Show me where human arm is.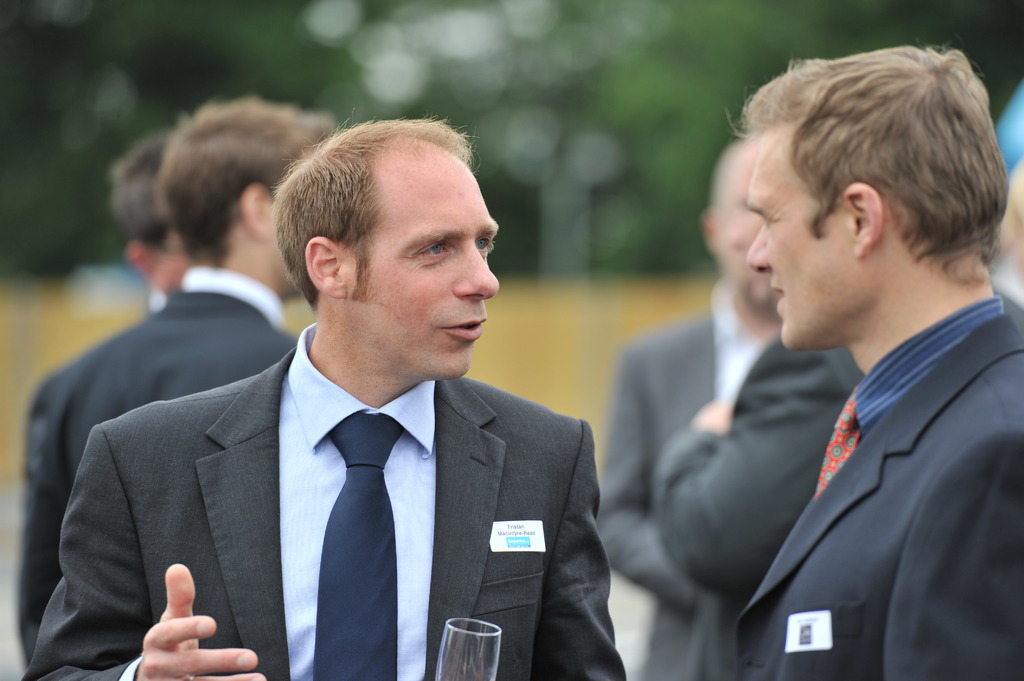
human arm is at box(647, 349, 868, 608).
